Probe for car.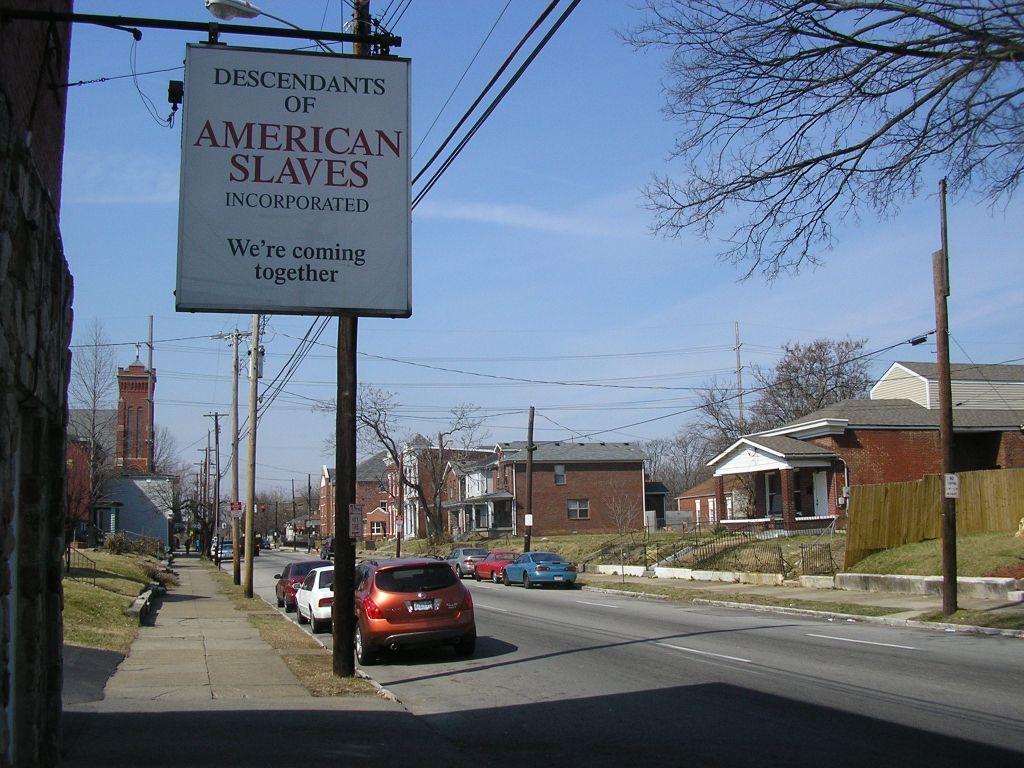
Probe result: 240, 538, 259, 558.
